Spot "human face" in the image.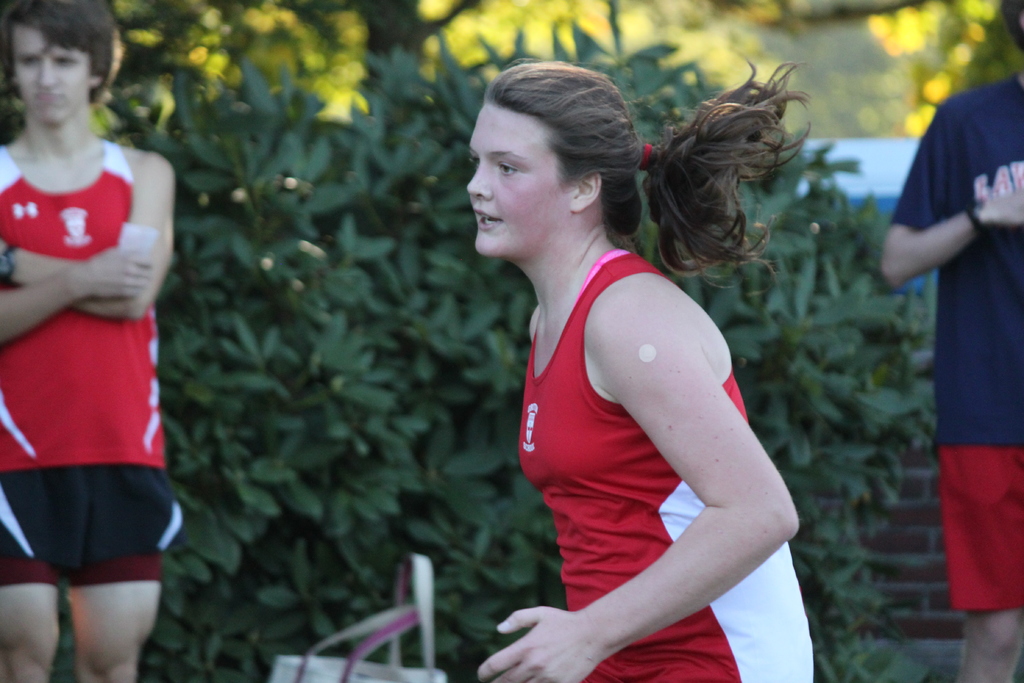
"human face" found at pyautogui.locateOnScreen(465, 103, 563, 260).
